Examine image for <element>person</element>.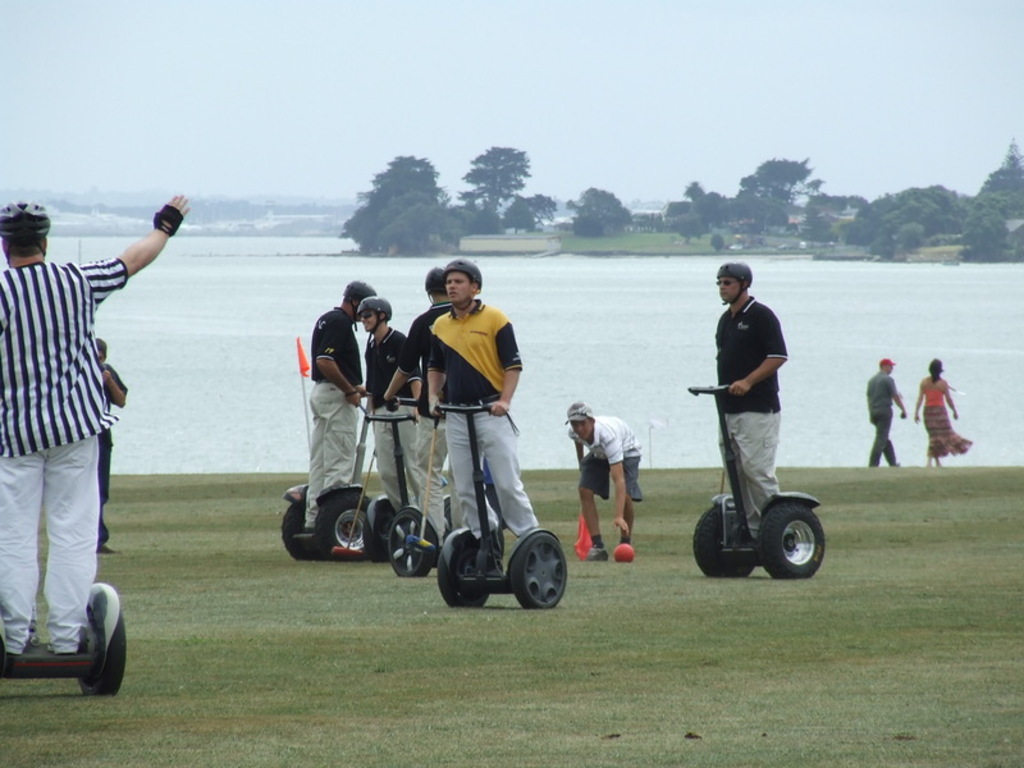
Examination result: bbox=[713, 260, 786, 548].
